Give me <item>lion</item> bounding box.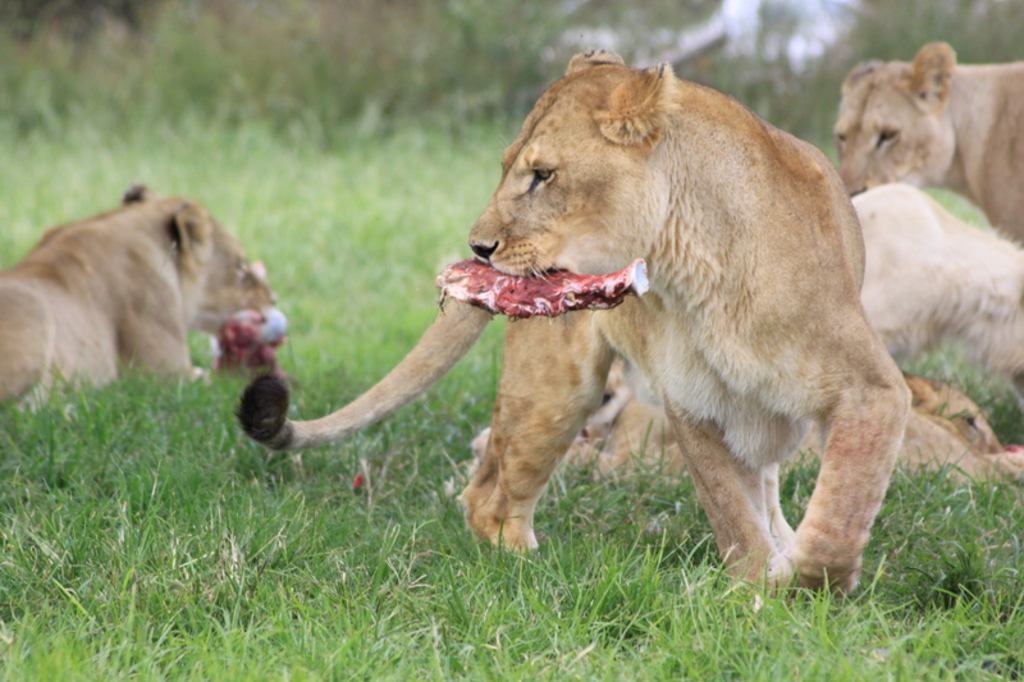
(x1=471, y1=372, x2=1023, y2=489).
